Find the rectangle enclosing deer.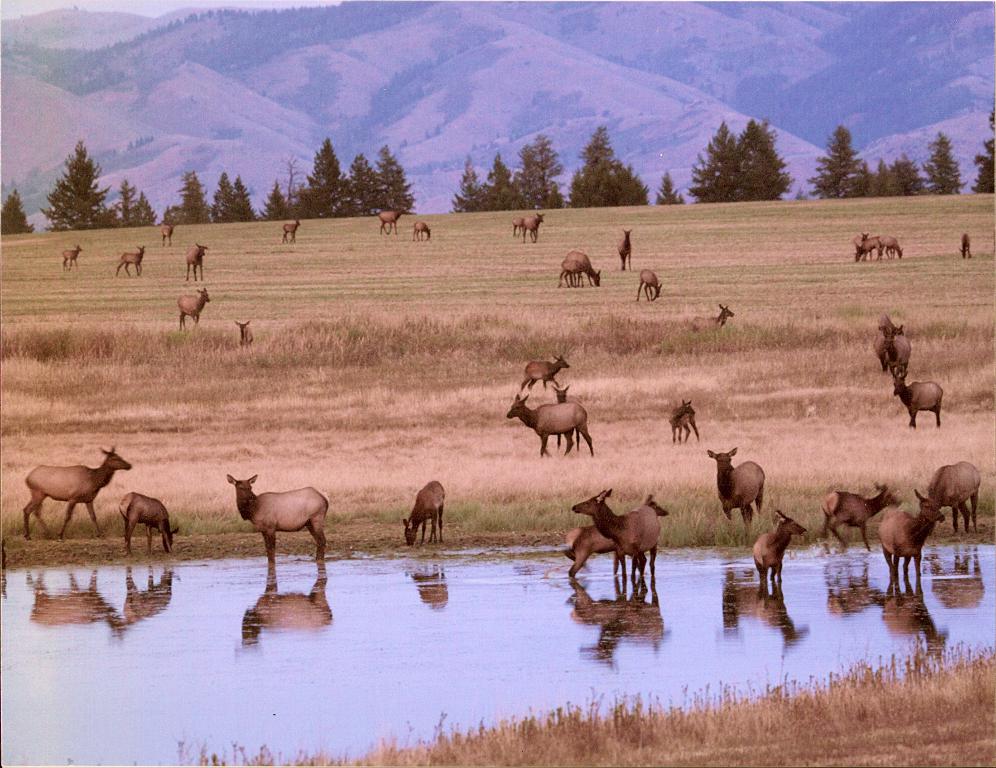
174:286:208:324.
